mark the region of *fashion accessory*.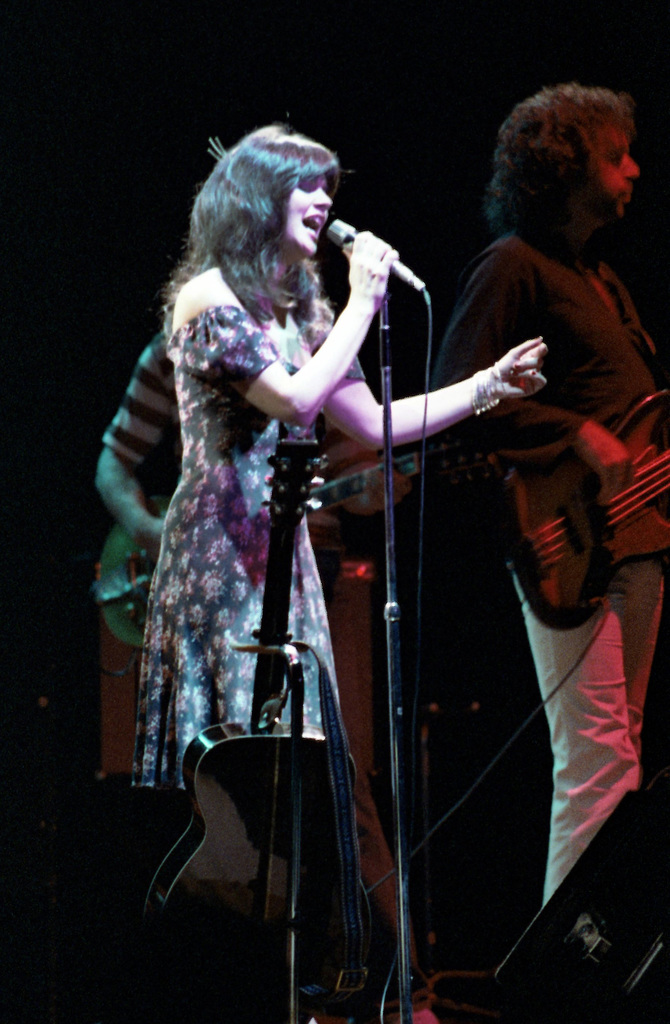
Region: BBox(464, 365, 507, 421).
